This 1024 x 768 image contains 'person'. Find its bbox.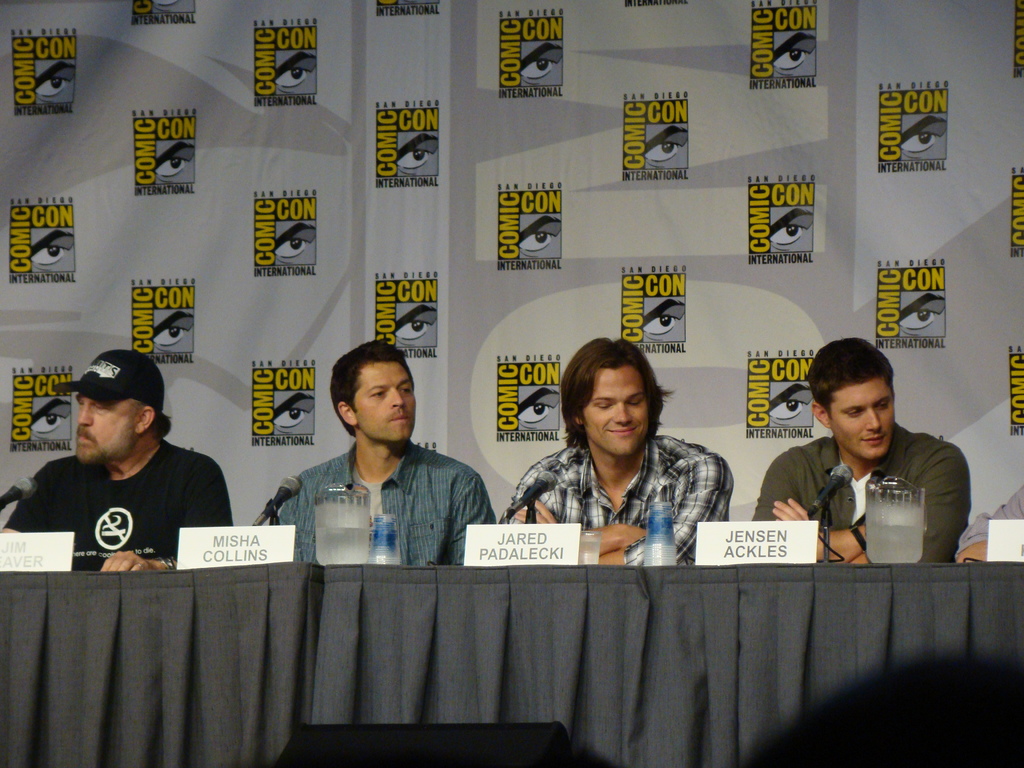
<bbox>503, 337, 737, 566</bbox>.
